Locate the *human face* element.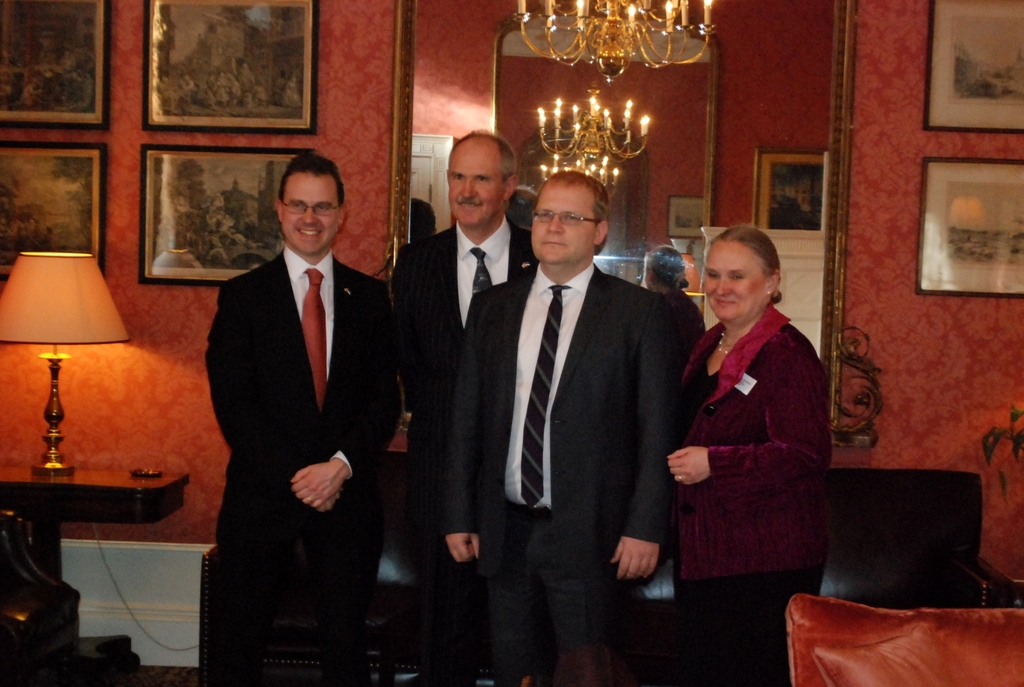
Element bbox: 284,171,339,252.
